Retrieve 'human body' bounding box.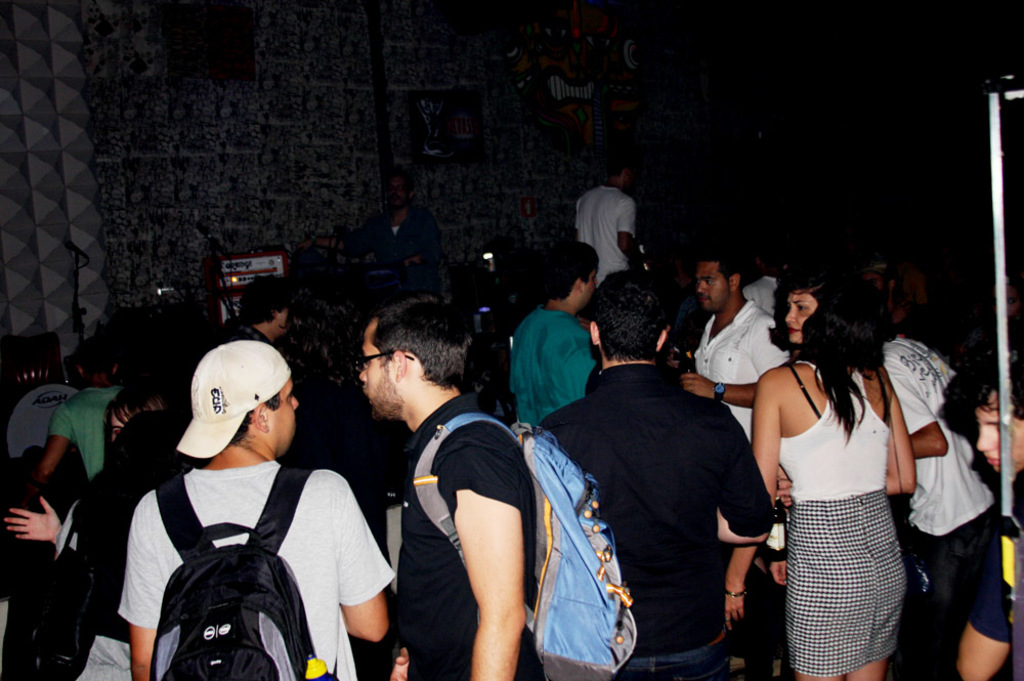
Bounding box: pyautogui.locateOnScreen(353, 294, 529, 680).
